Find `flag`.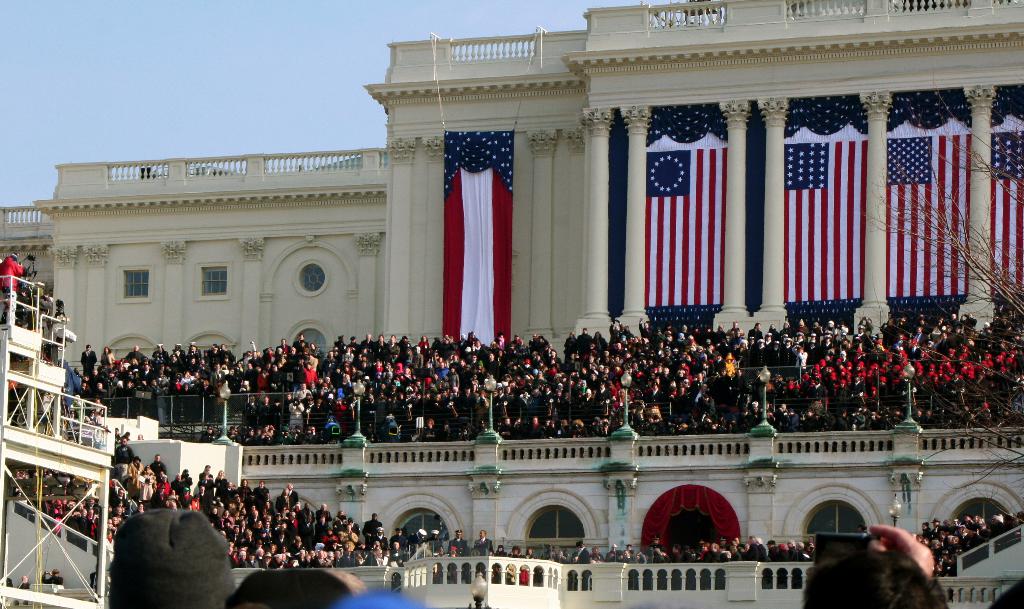
989,79,1023,295.
